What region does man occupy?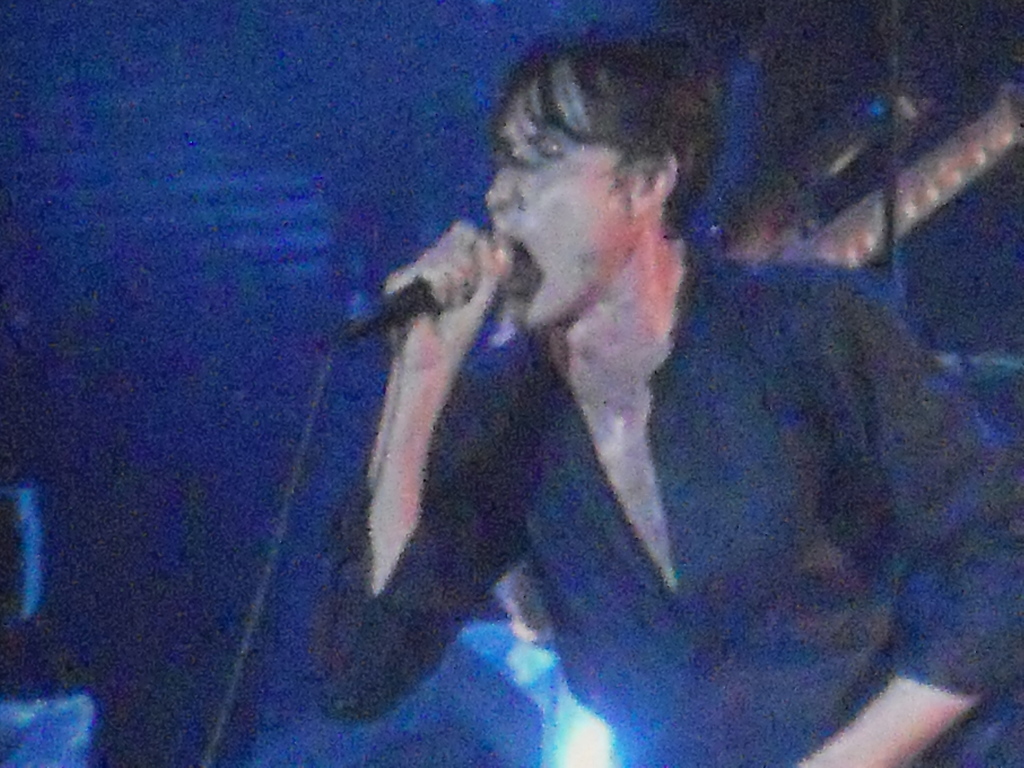
(316,11,1023,767).
